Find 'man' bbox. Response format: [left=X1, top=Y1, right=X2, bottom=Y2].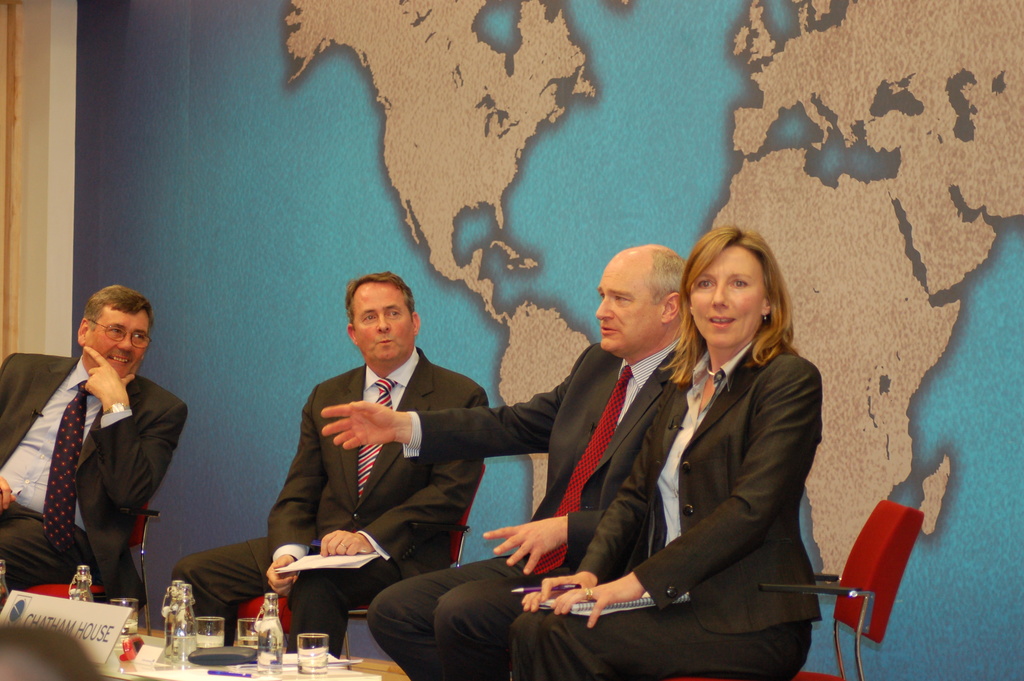
[left=316, top=238, right=689, bottom=680].
